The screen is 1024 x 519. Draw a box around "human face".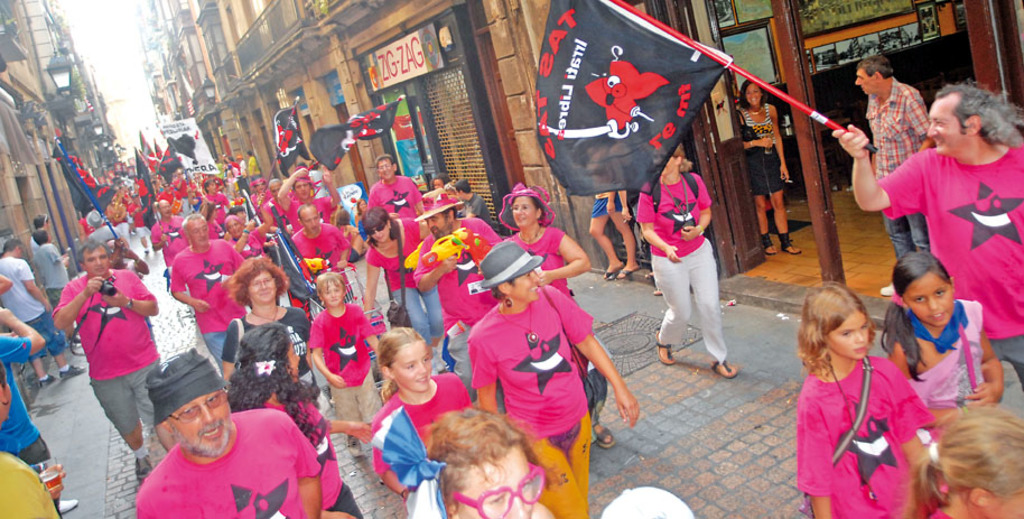
BBox(924, 93, 974, 154).
